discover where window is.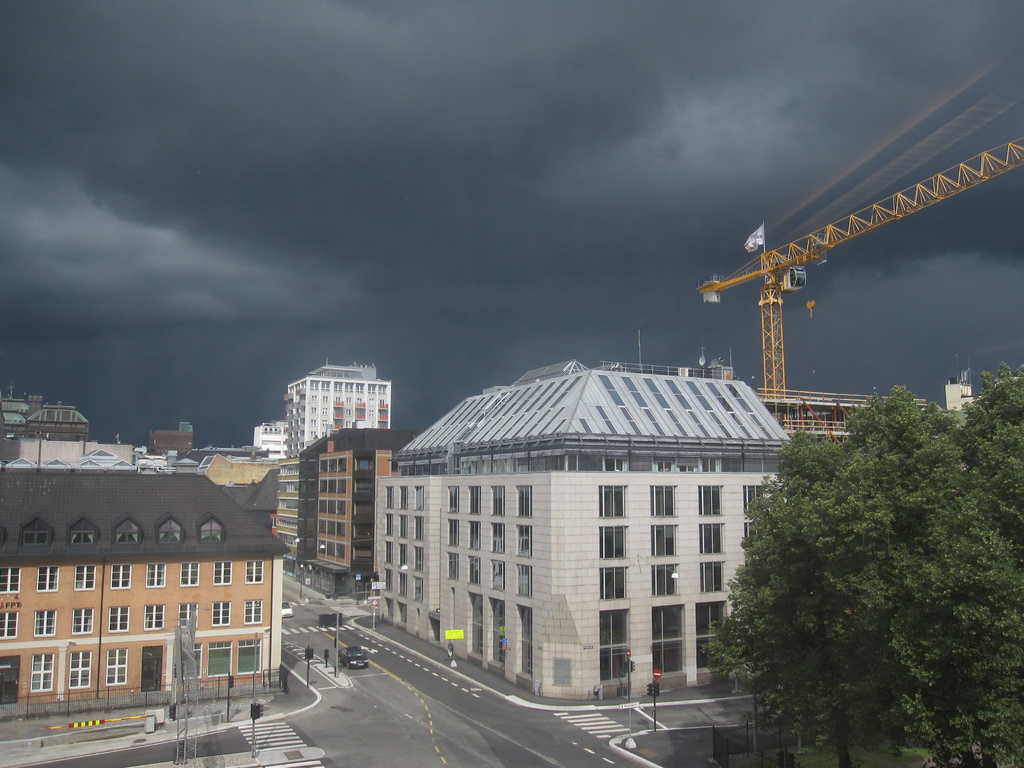
Discovered at box(745, 484, 764, 518).
